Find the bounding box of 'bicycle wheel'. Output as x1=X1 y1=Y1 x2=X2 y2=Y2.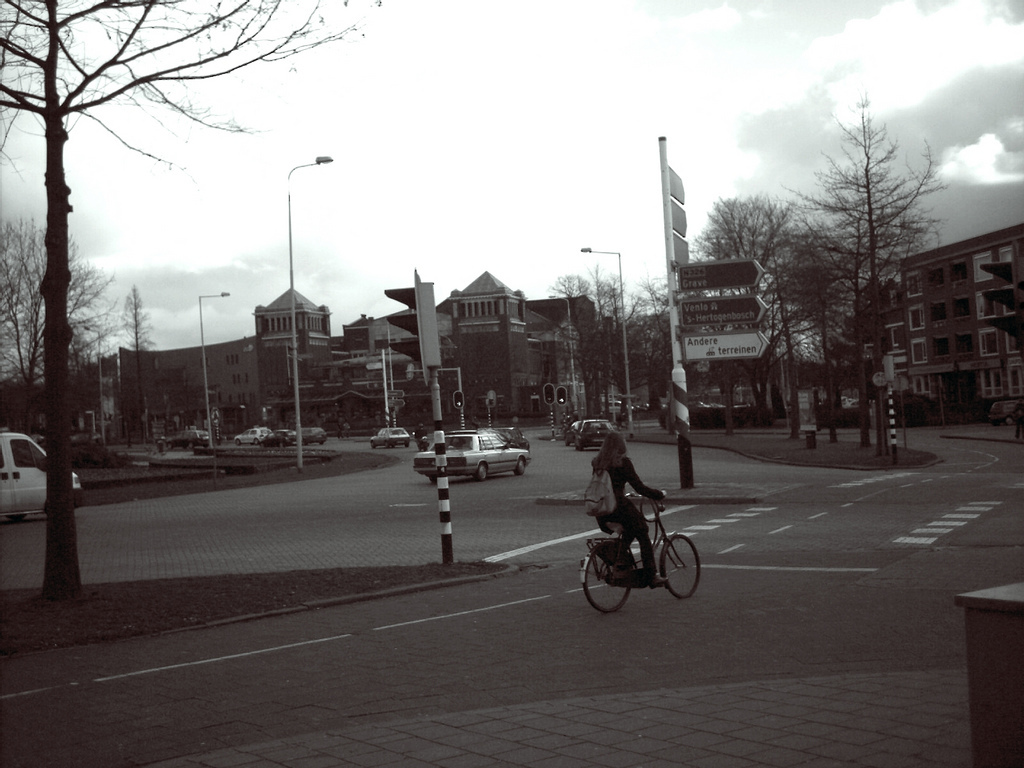
x1=658 y1=534 x2=700 y2=597.
